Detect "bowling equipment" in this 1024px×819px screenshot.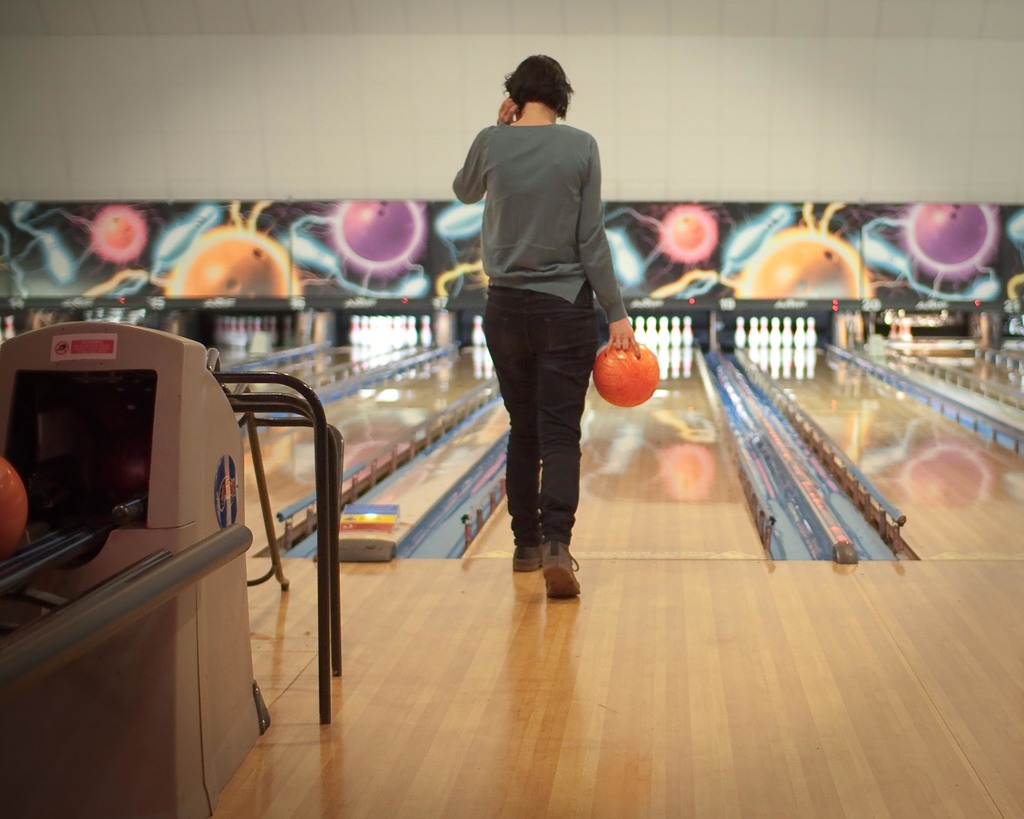
Detection: detection(914, 202, 991, 267).
